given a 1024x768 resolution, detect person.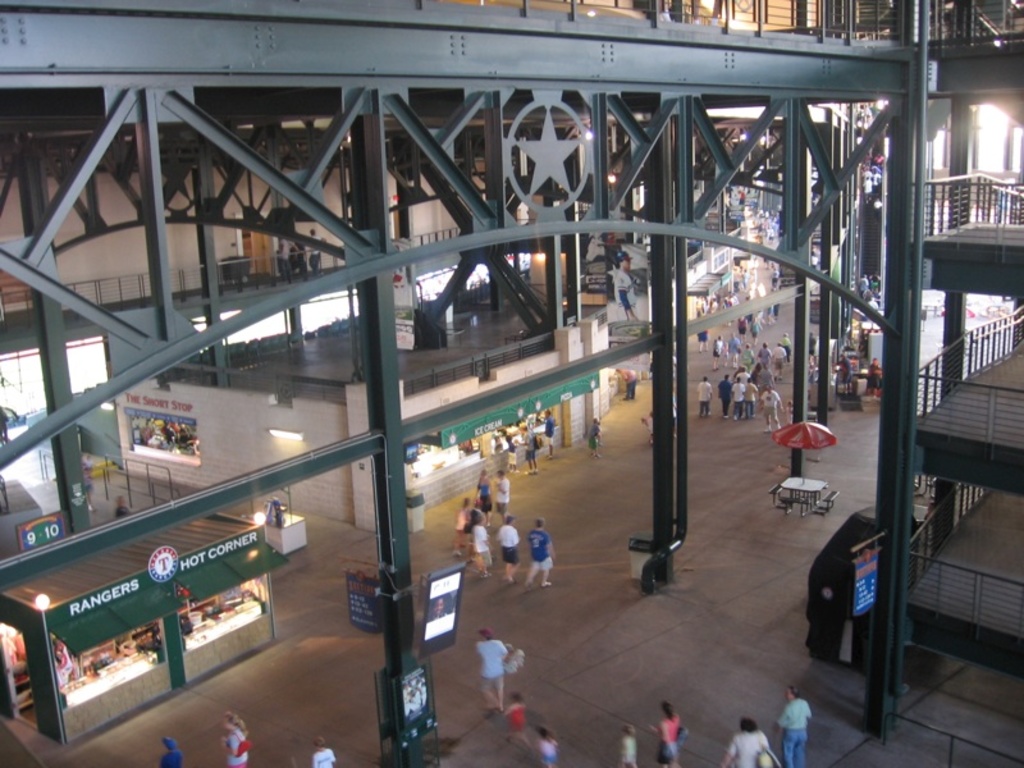
detection(54, 637, 73, 686).
